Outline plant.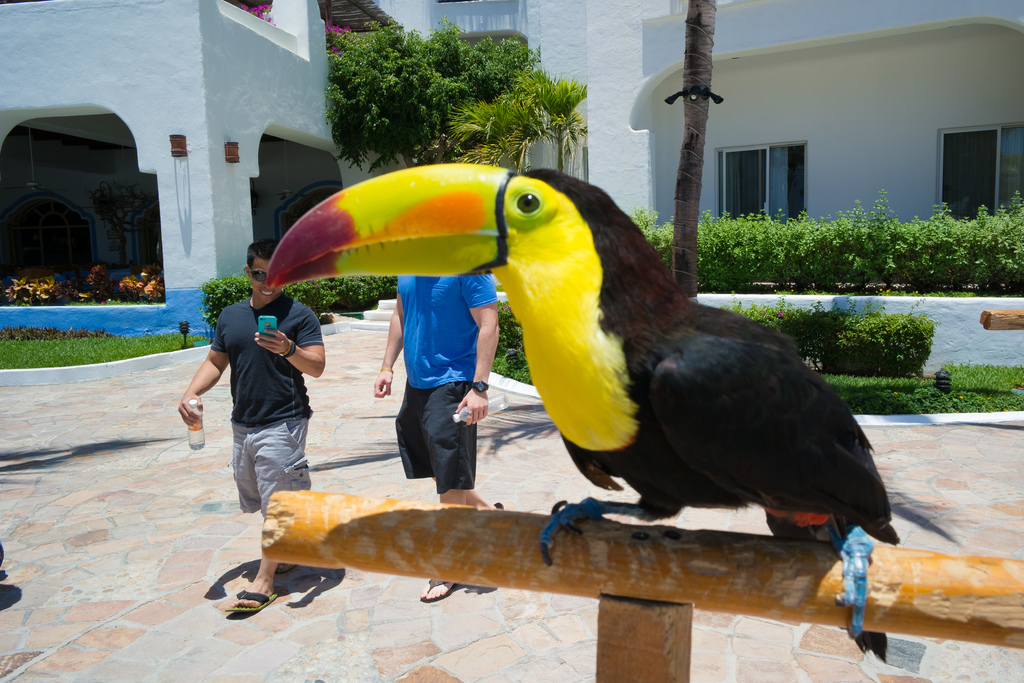
Outline: [left=822, top=293, right=930, bottom=383].
